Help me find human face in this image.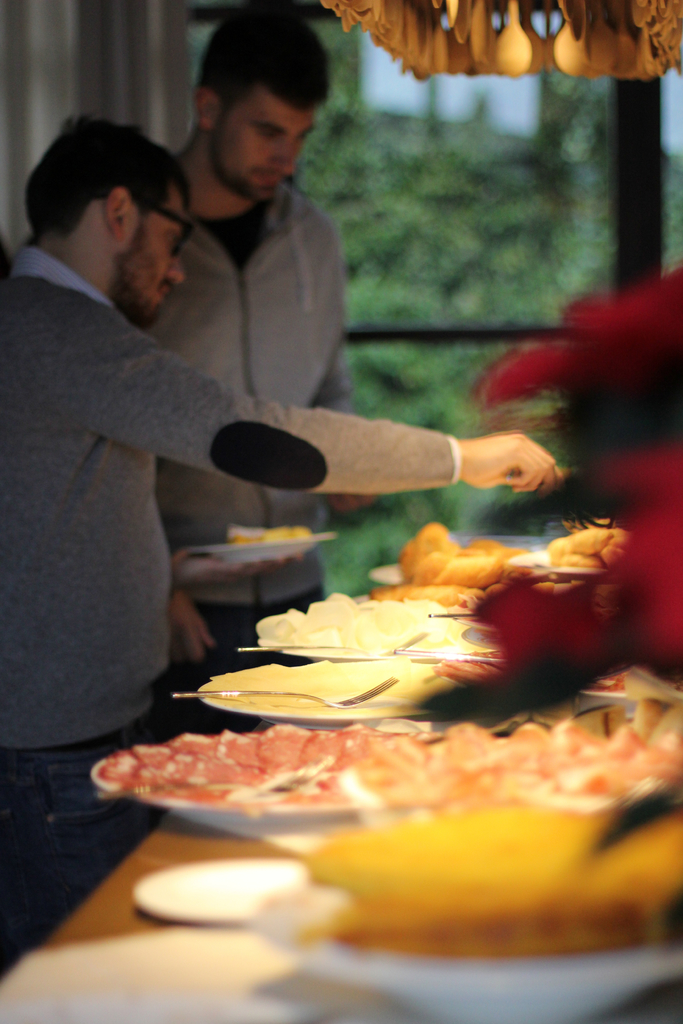
Found it: (left=206, top=77, right=313, bottom=202).
